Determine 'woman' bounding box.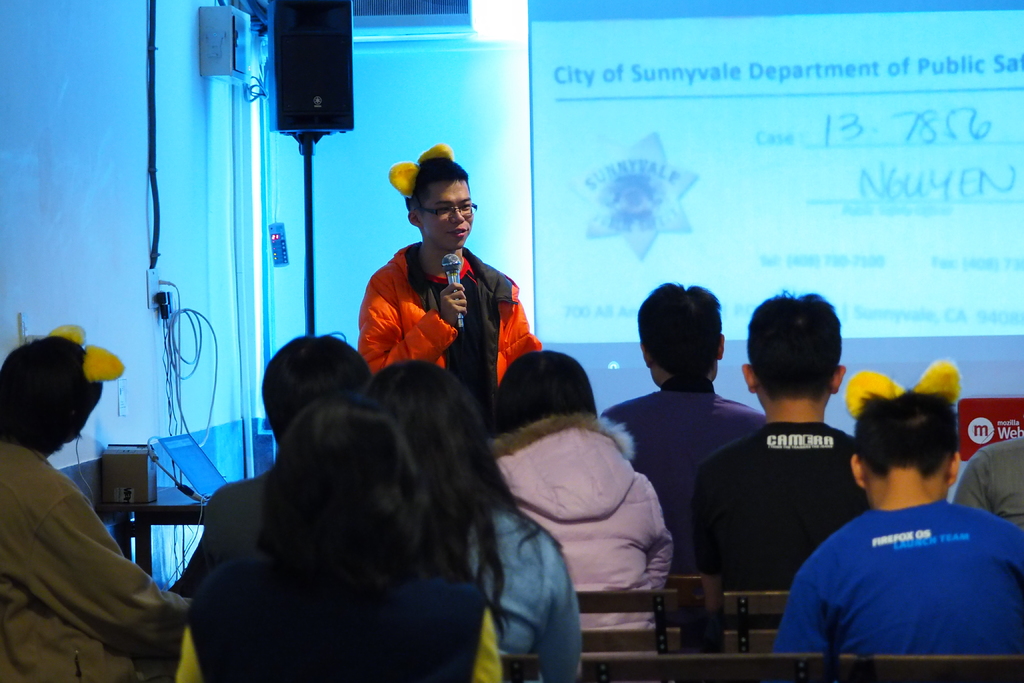
Determined: rect(168, 399, 508, 682).
